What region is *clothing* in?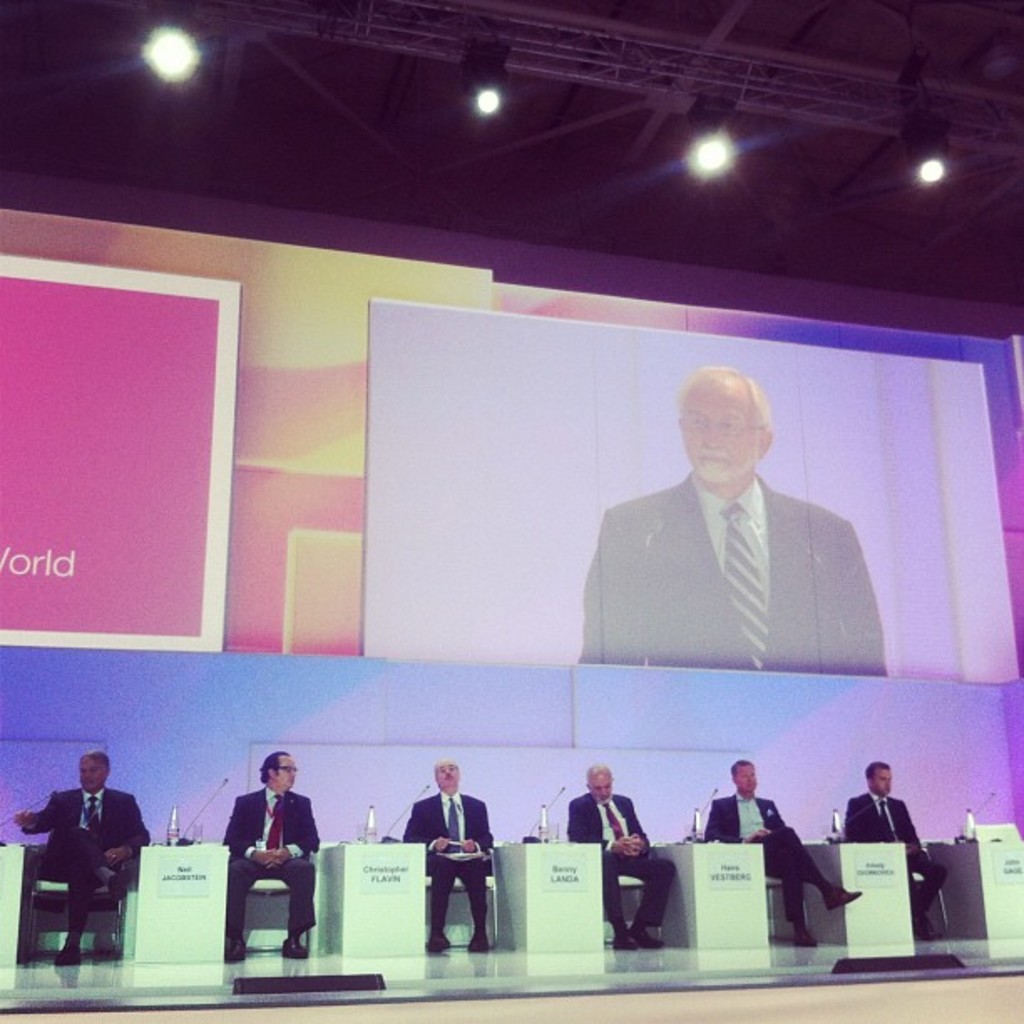
rect(569, 448, 888, 674).
